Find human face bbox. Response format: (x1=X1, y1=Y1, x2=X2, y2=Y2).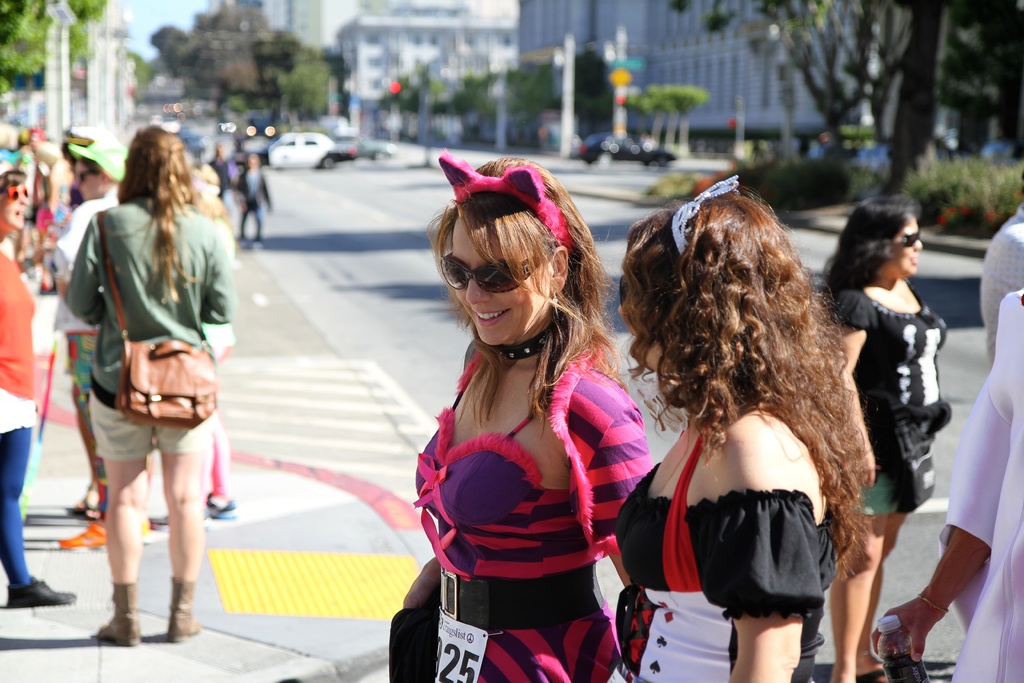
(x1=77, y1=162, x2=102, y2=201).
